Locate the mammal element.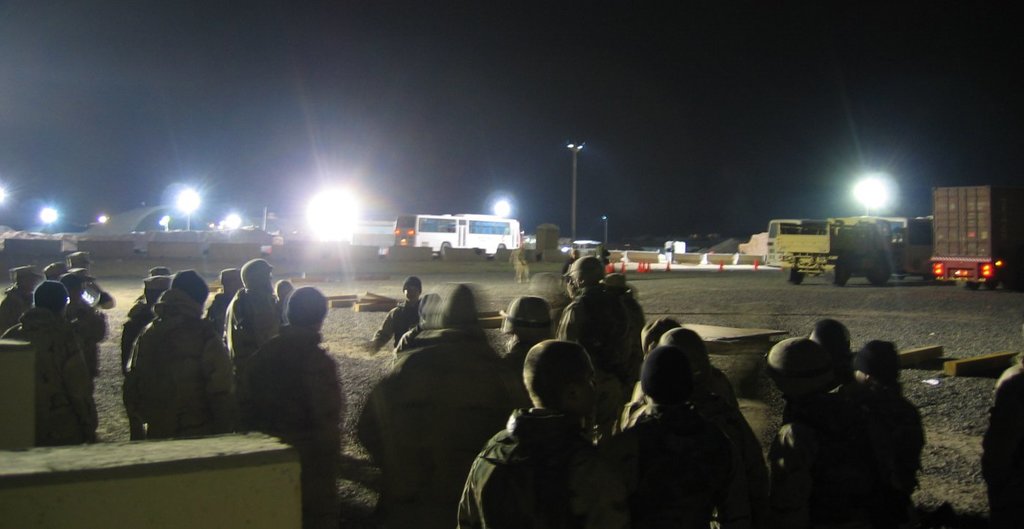
Element bbox: 583, 338, 744, 528.
